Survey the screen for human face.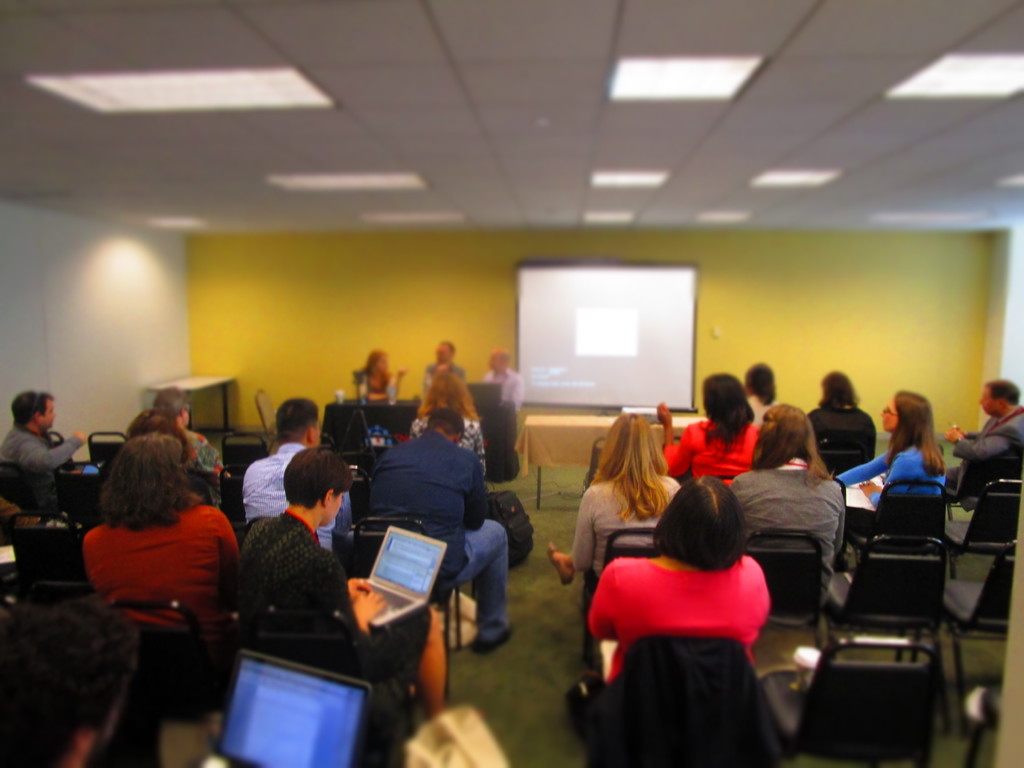
Survey found: detection(435, 346, 448, 361).
